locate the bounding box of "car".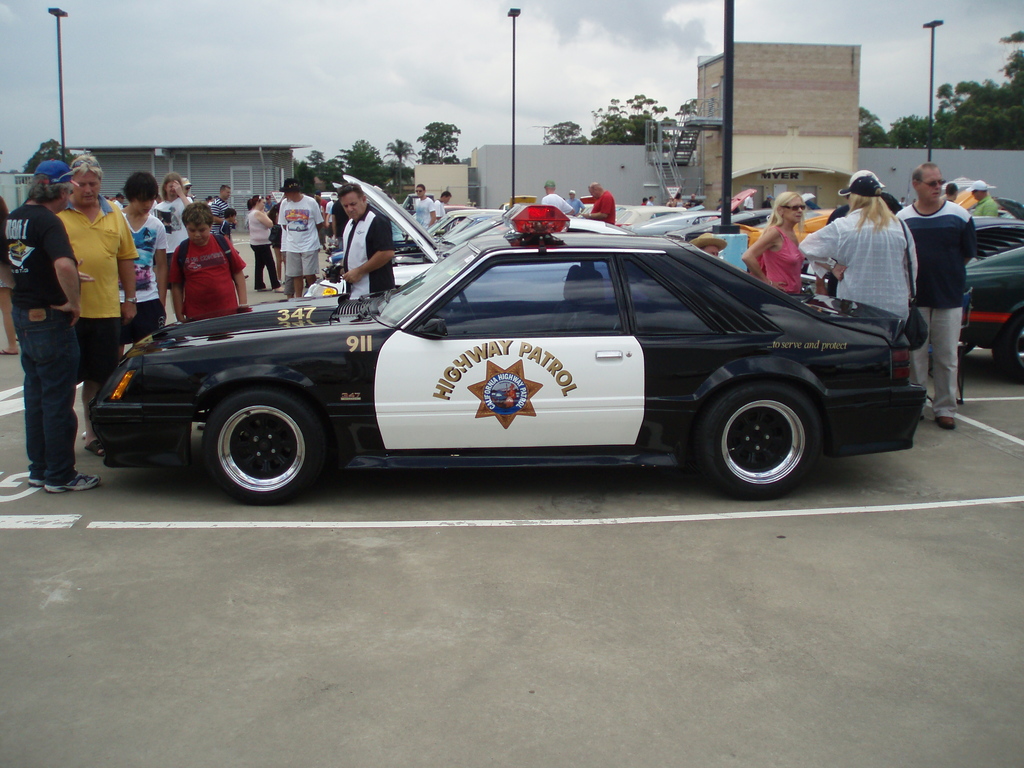
Bounding box: 46:220:947:501.
